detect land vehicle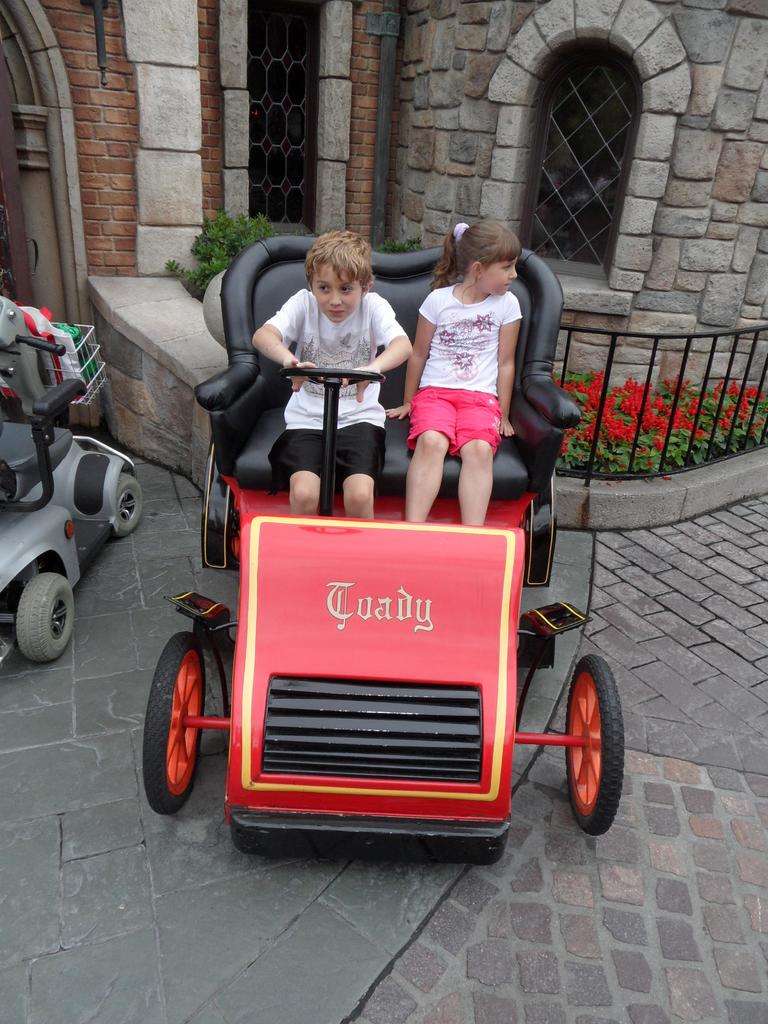
[left=151, top=214, right=628, bottom=867]
